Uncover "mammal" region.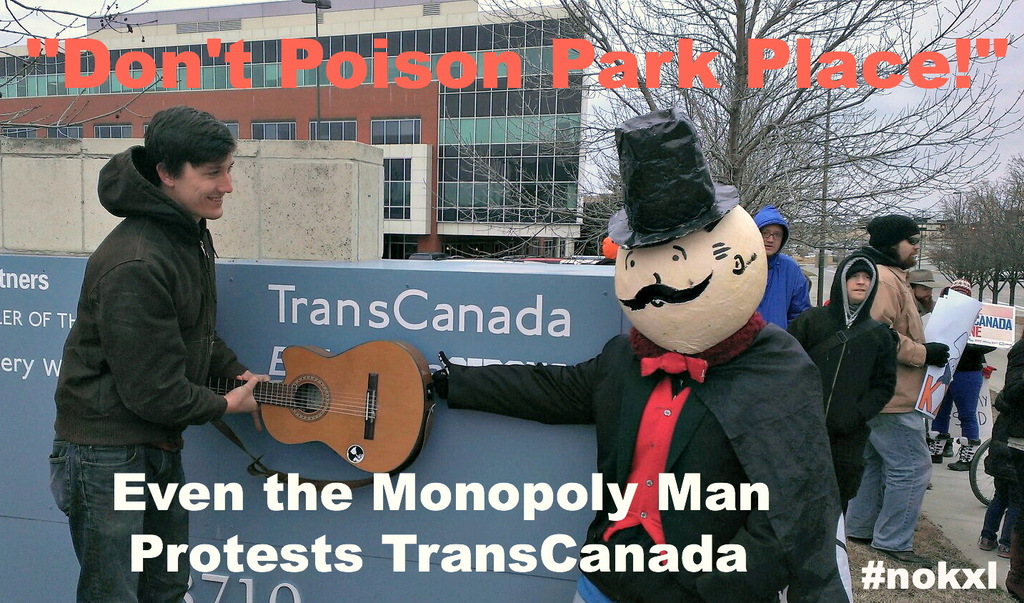
Uncovered: detection(787, 251, 898, 515).
